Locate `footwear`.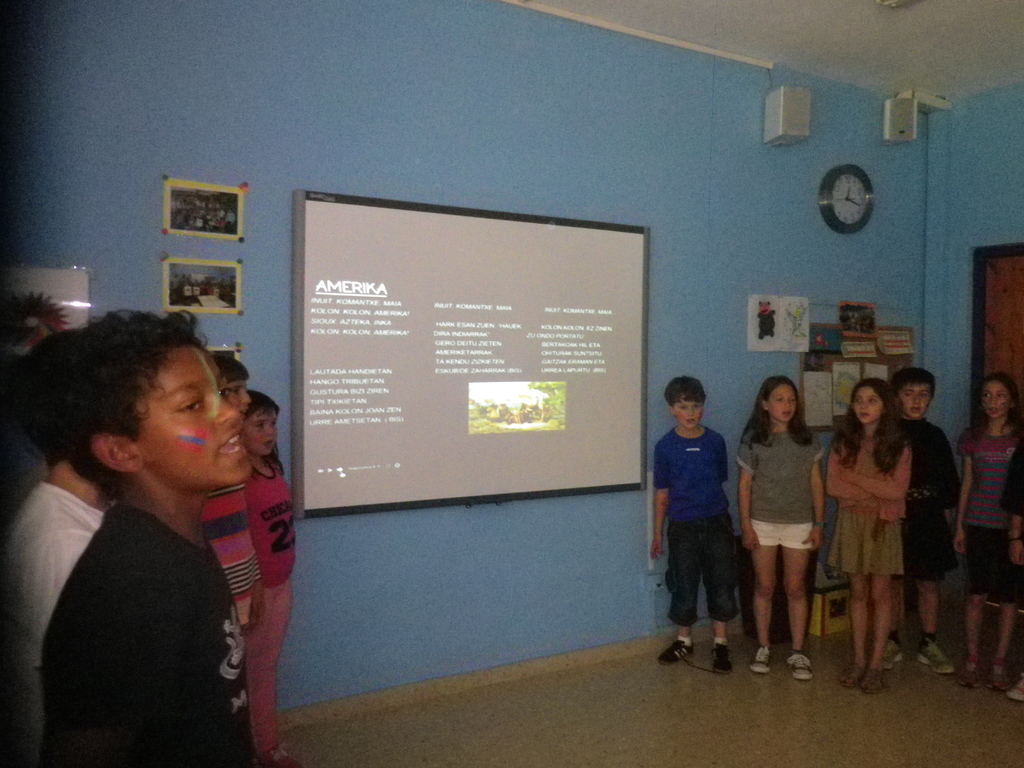
Bounding box: (left=655, top=638, right=695, bottom=665).
